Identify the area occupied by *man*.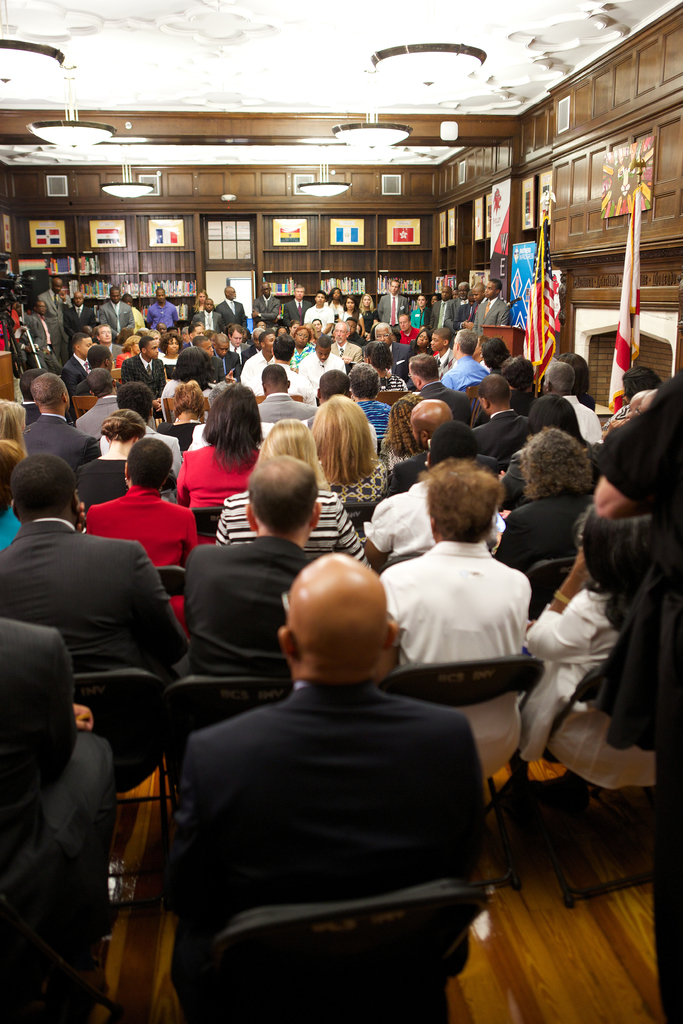
Area: (304, 370, 351, 401).
